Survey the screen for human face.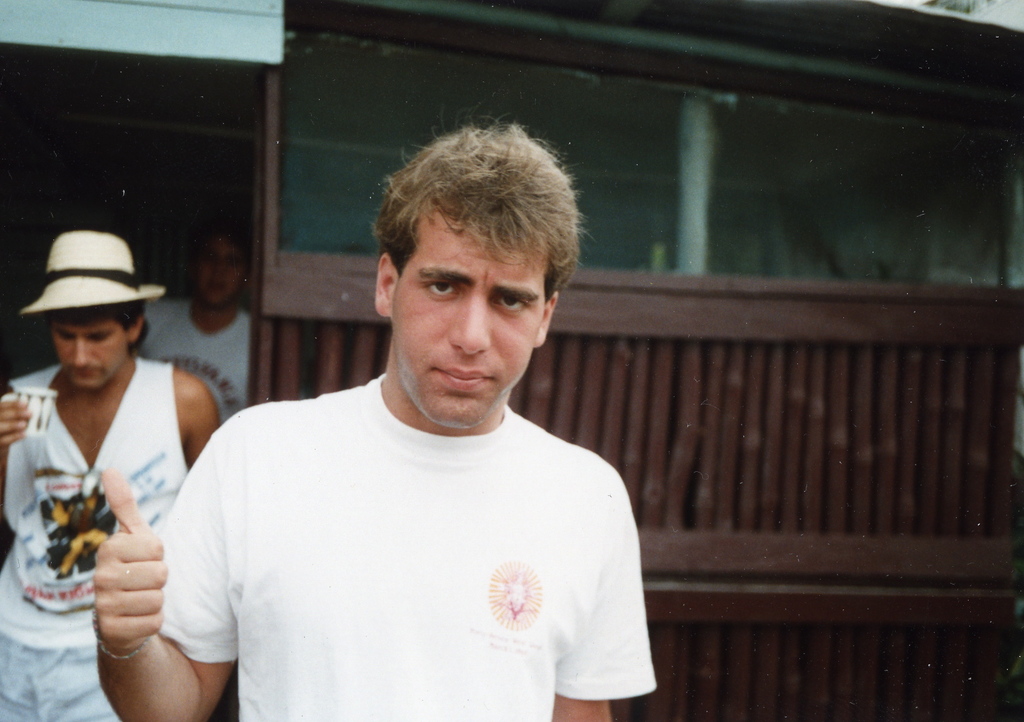
Survey found: (395, 214, 550, 424).
